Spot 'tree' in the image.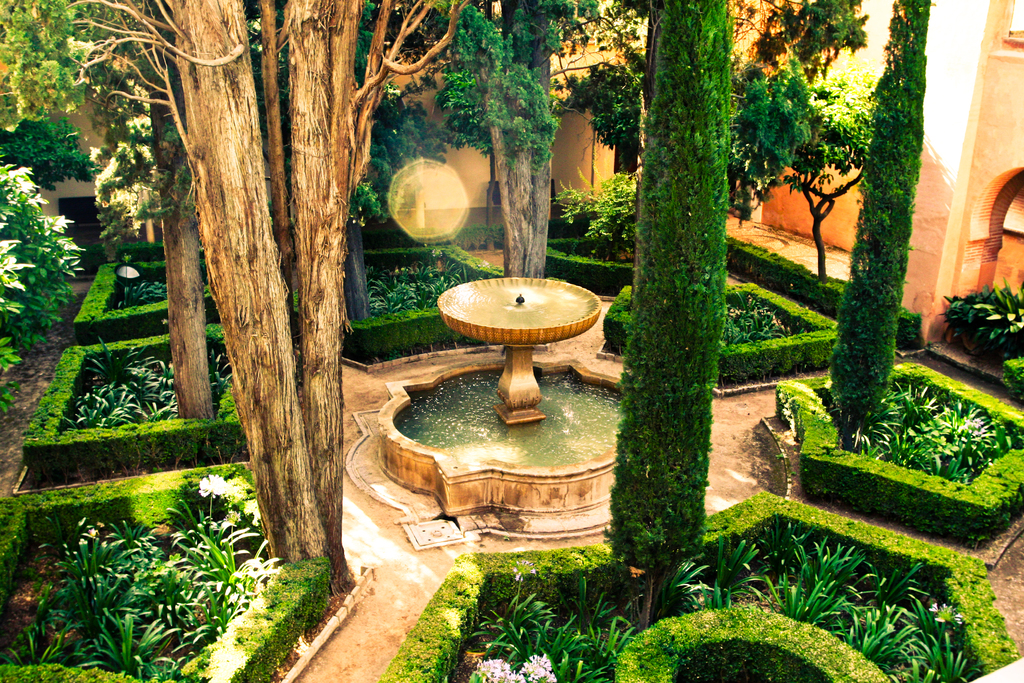
'tree' found at (552,0,872,224).
